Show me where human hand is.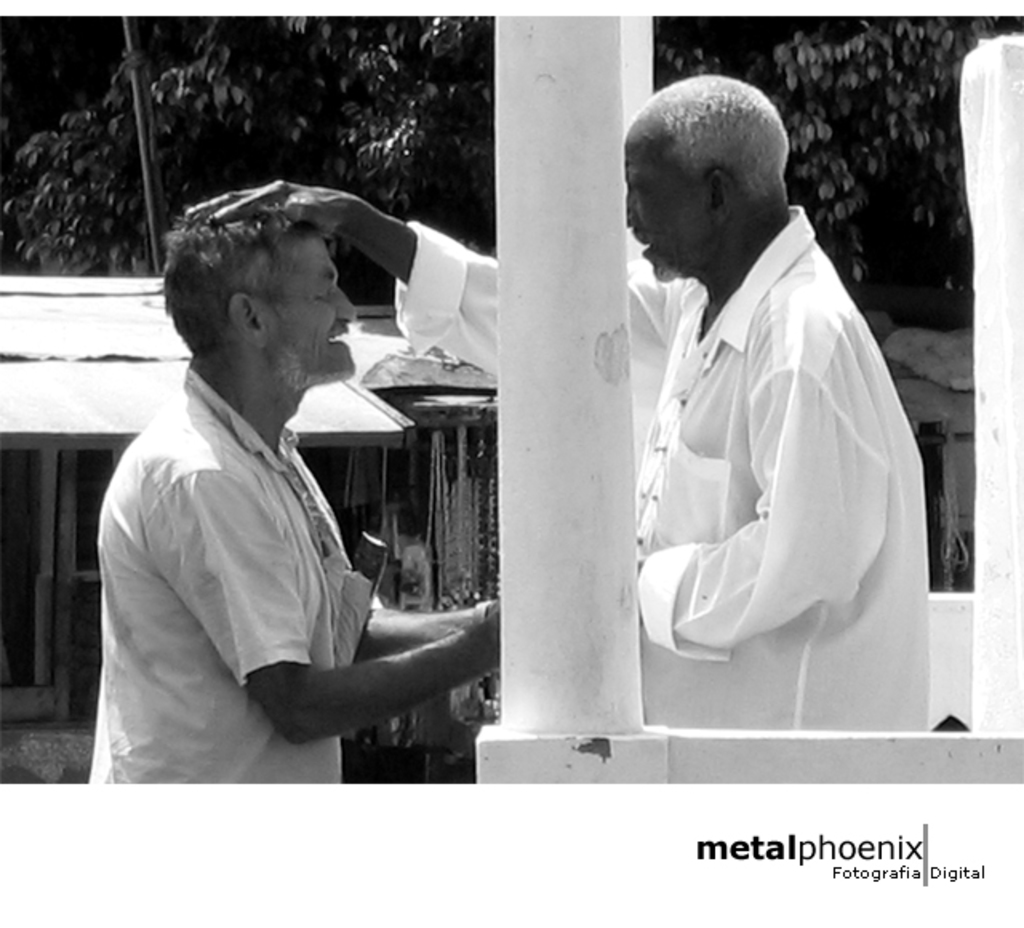
human hand is at [184,171,368,232].
